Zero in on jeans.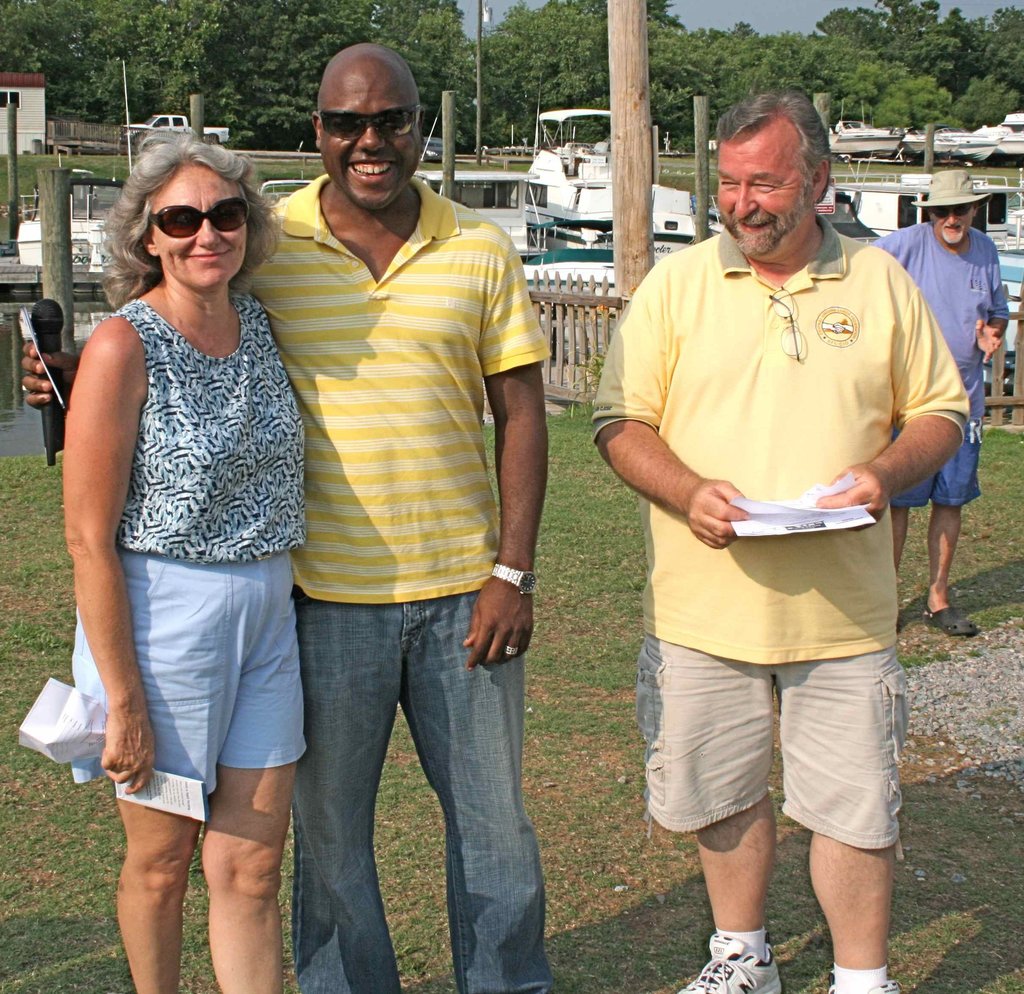
Zeroed in: {"x1": 280, "y1": 588, "x2": 574, "y2": 993}.
